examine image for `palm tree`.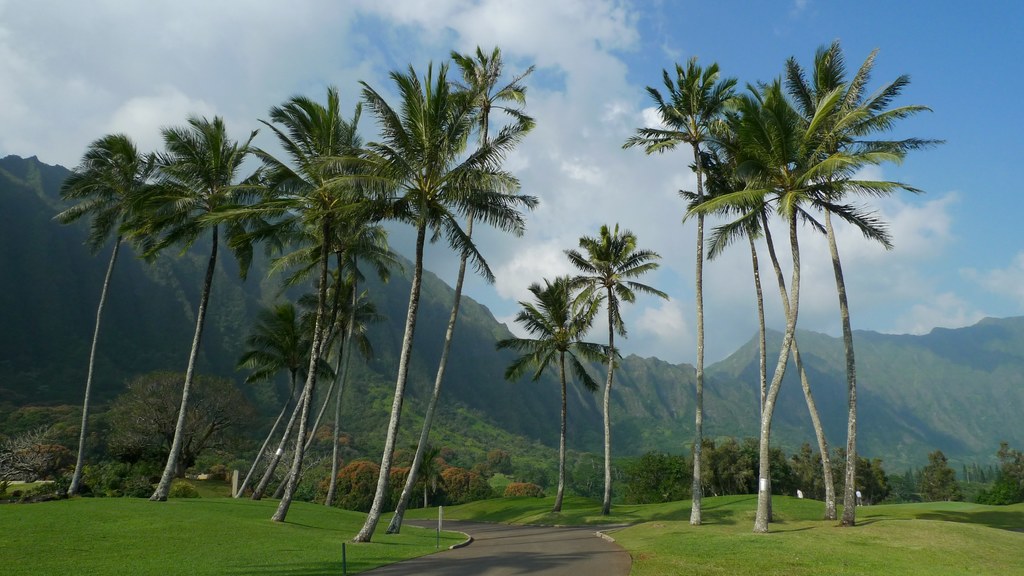
Examination result: [x1=60, y1=135, x2=167, y2=507].
